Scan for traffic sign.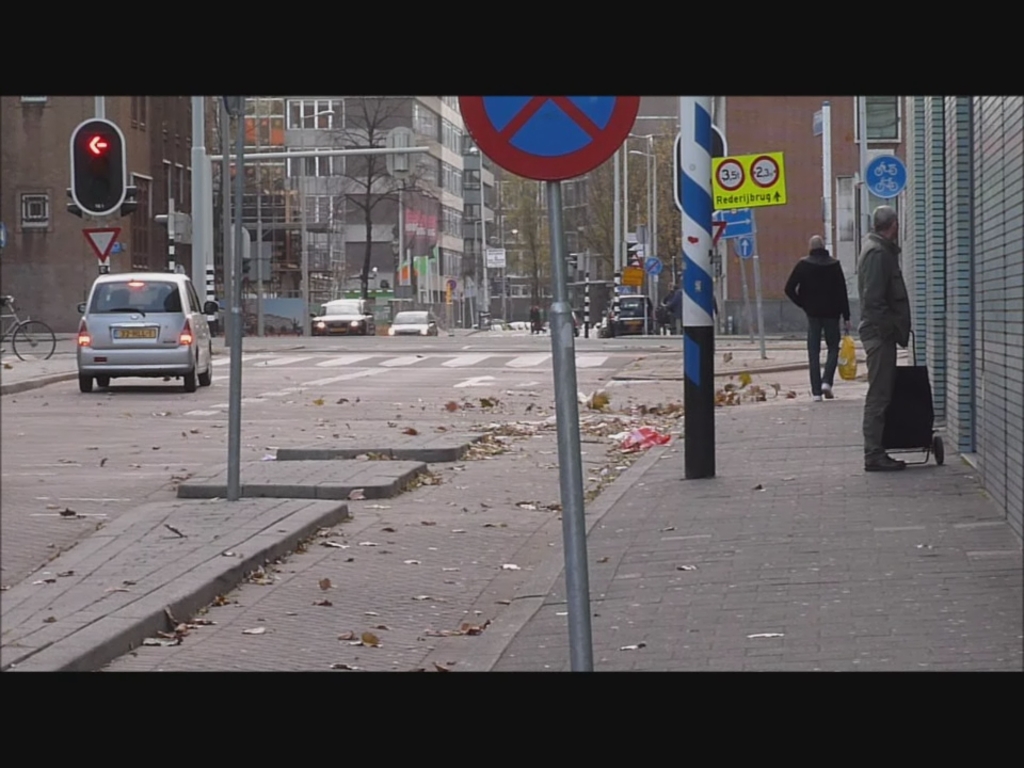
Scan result: {"x1": 65, "y1": 118, "x2": 123, "y2": 215}.
